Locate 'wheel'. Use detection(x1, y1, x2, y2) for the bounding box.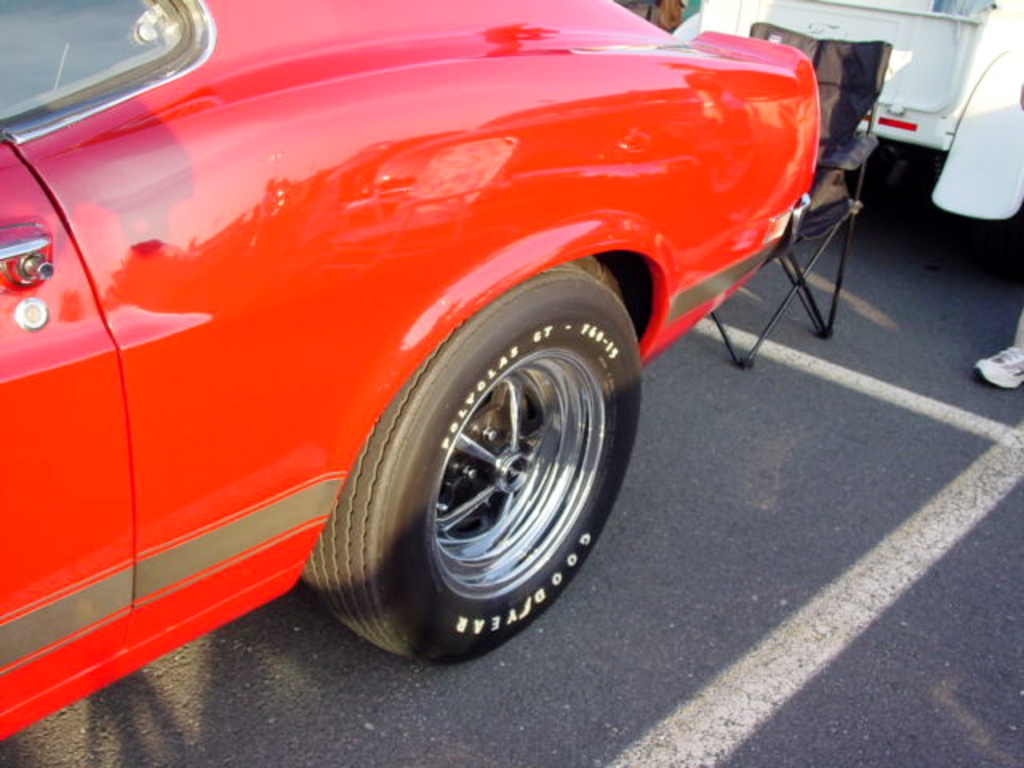
detection(328, 270, 630, 656).
